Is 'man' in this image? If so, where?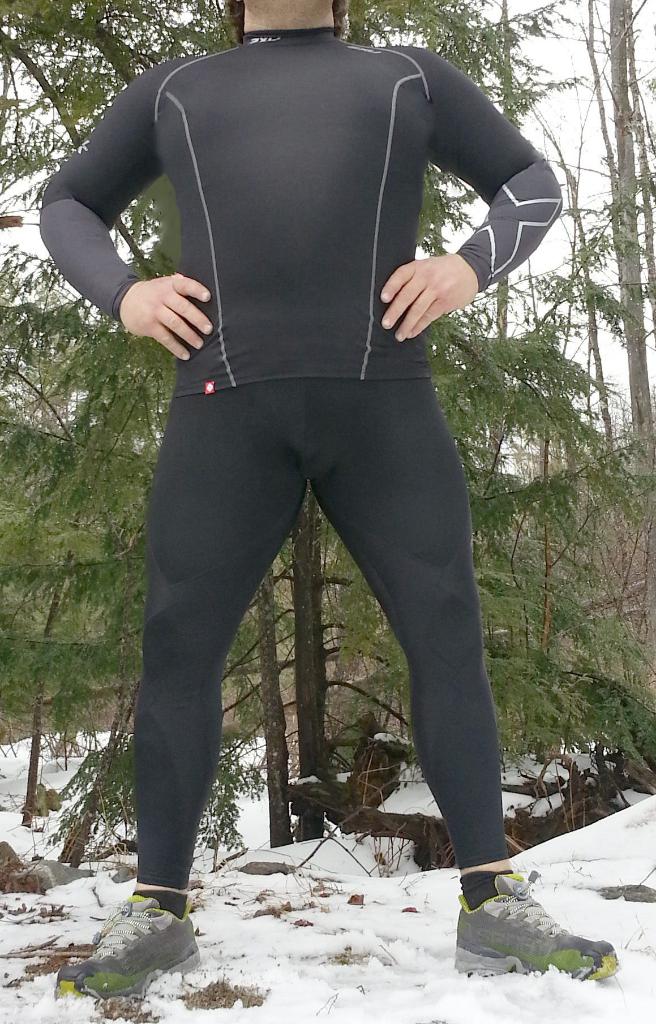
Yes, at bbox=(63, 0, 543, 915).
